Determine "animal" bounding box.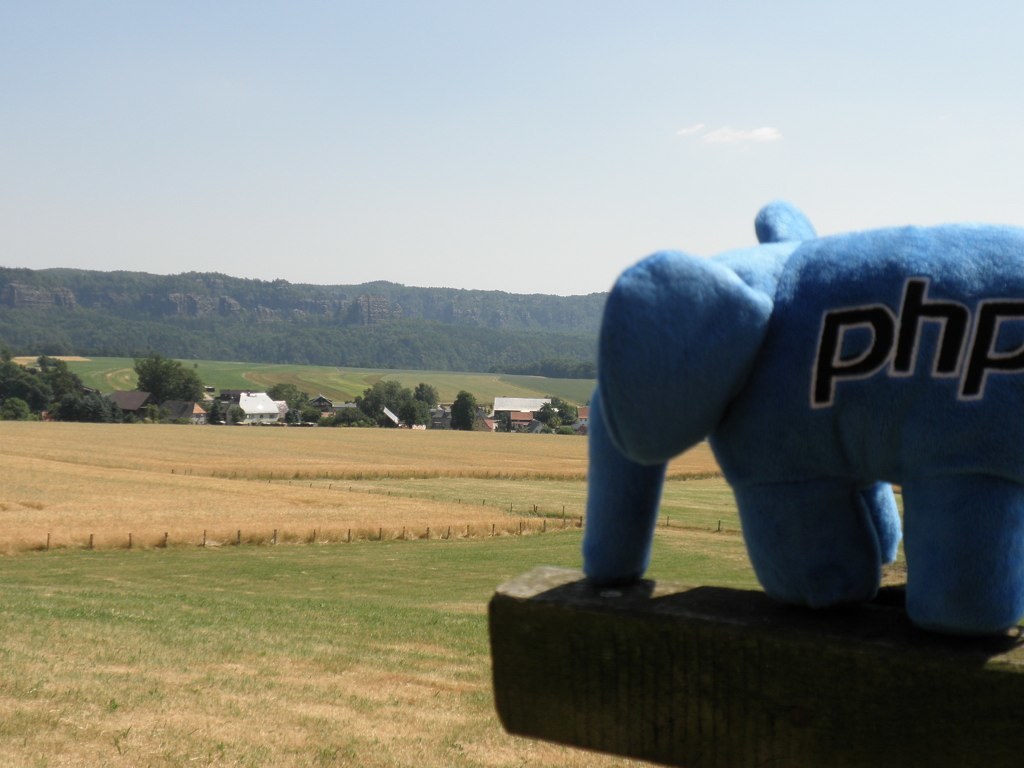
Determined: left=585, top=201, right=1023, bottom=634.
